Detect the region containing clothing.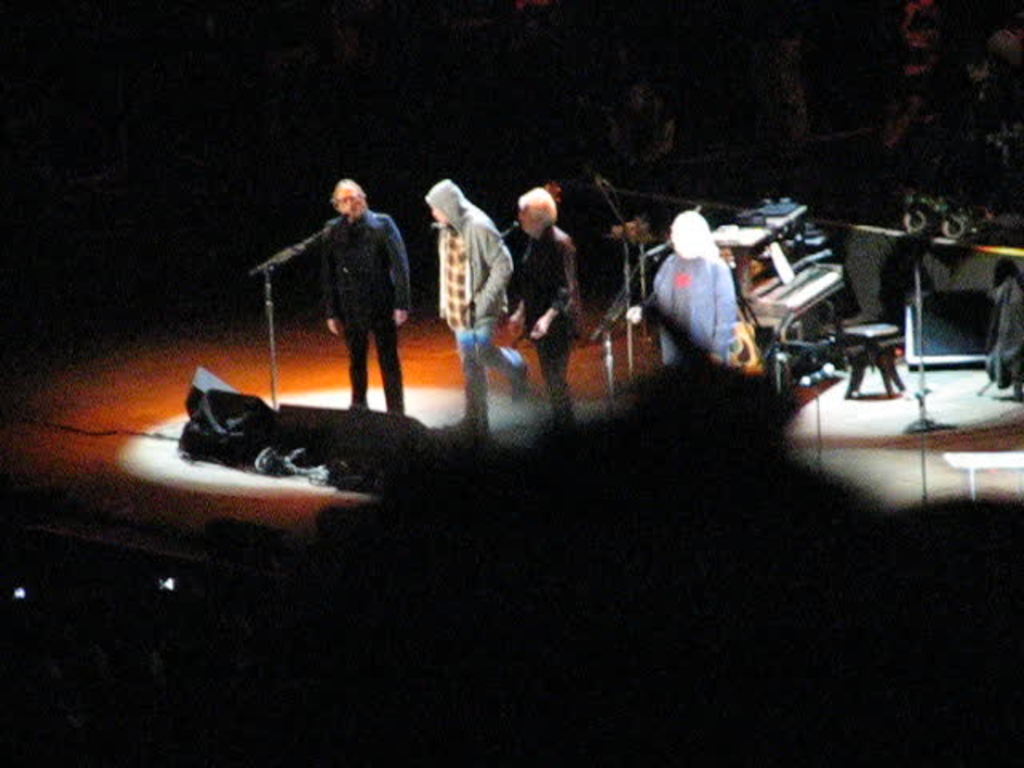
[320,206,411,413].
